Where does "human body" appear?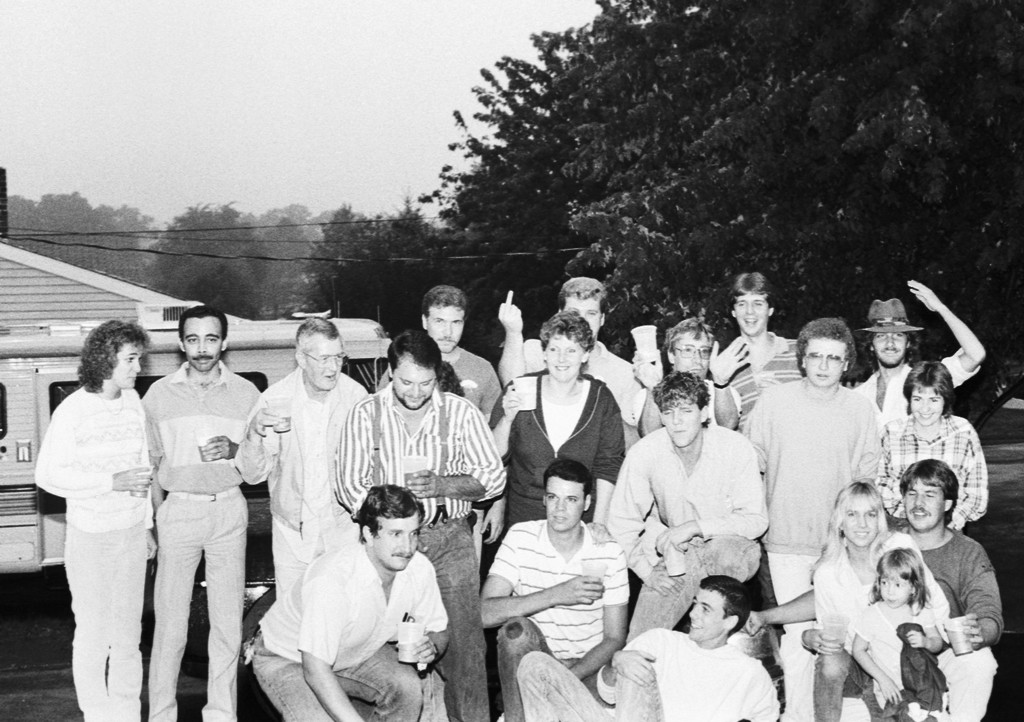
Appears at 333/328/510/721.
